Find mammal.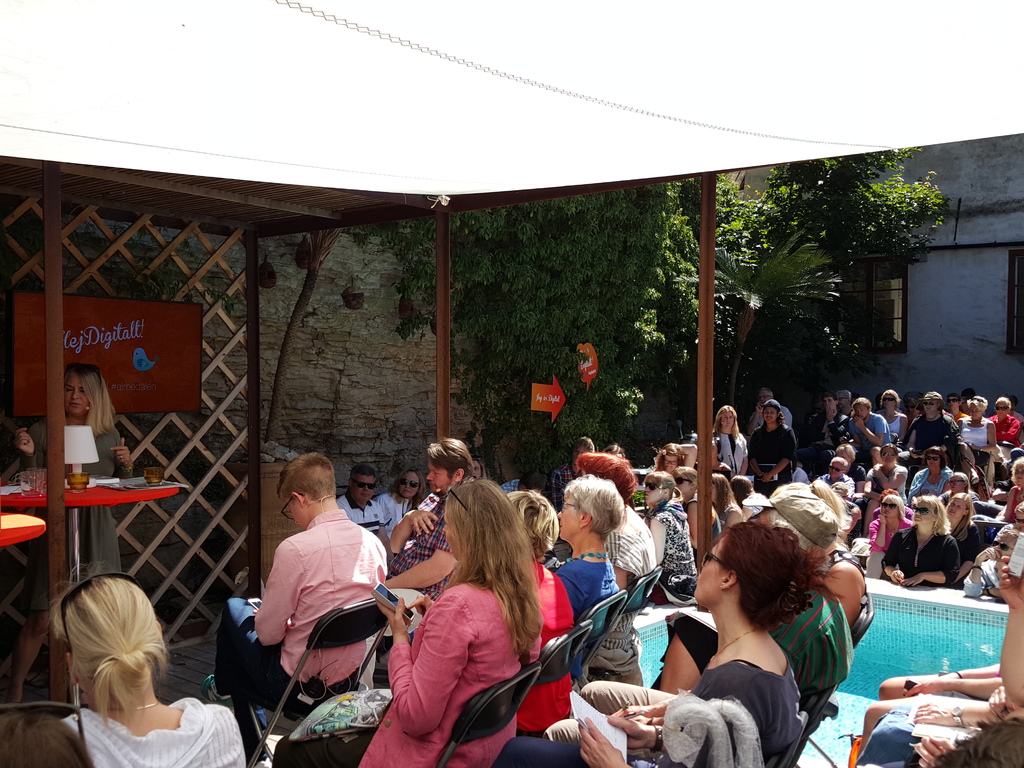
(left=945, top=391, right=970, bottom=418).
